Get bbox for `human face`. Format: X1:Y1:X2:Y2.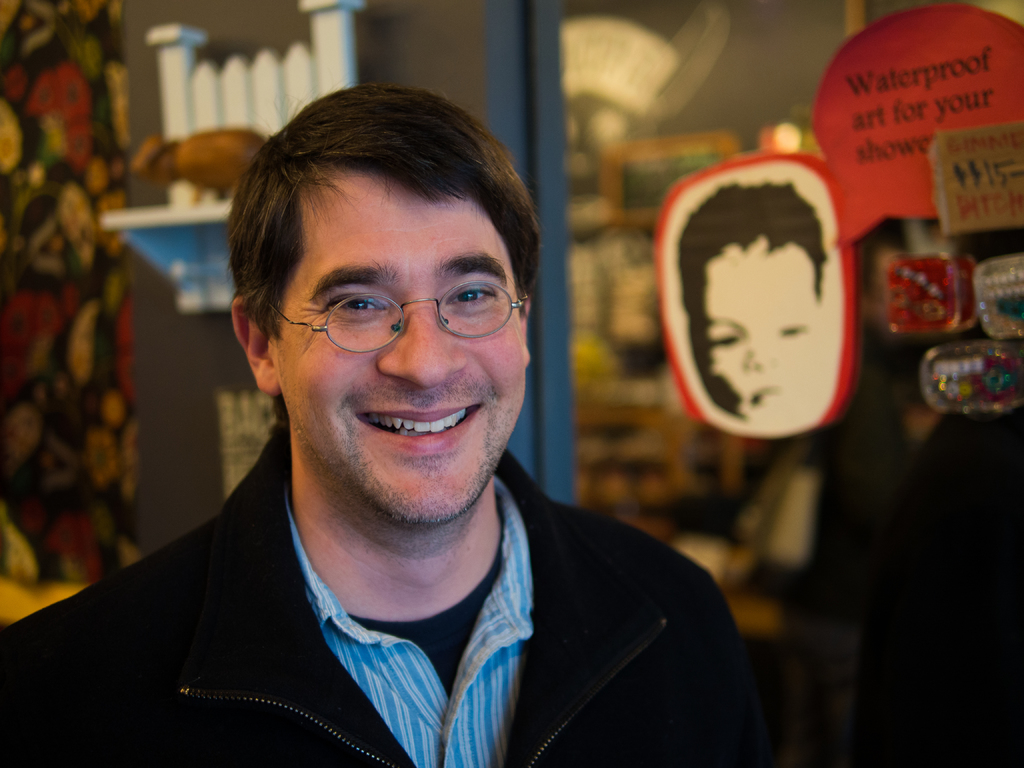
699:245:817:419.
